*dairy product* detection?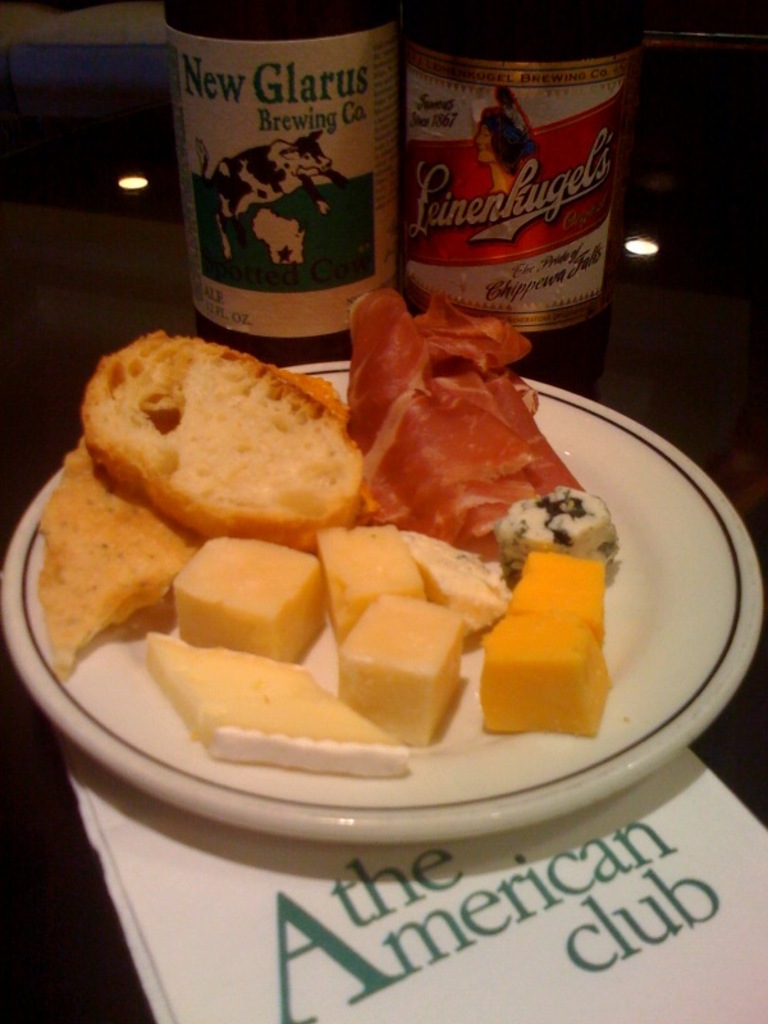
<box>150,627,410,781</box>
